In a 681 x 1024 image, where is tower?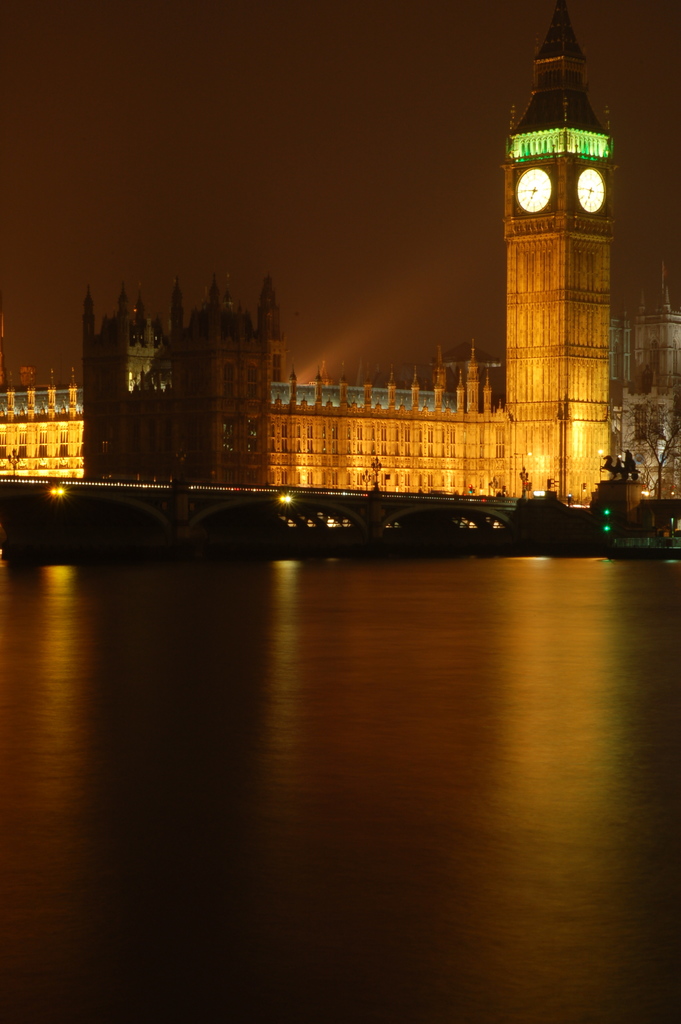
rect(62, 244, 291, 492).
